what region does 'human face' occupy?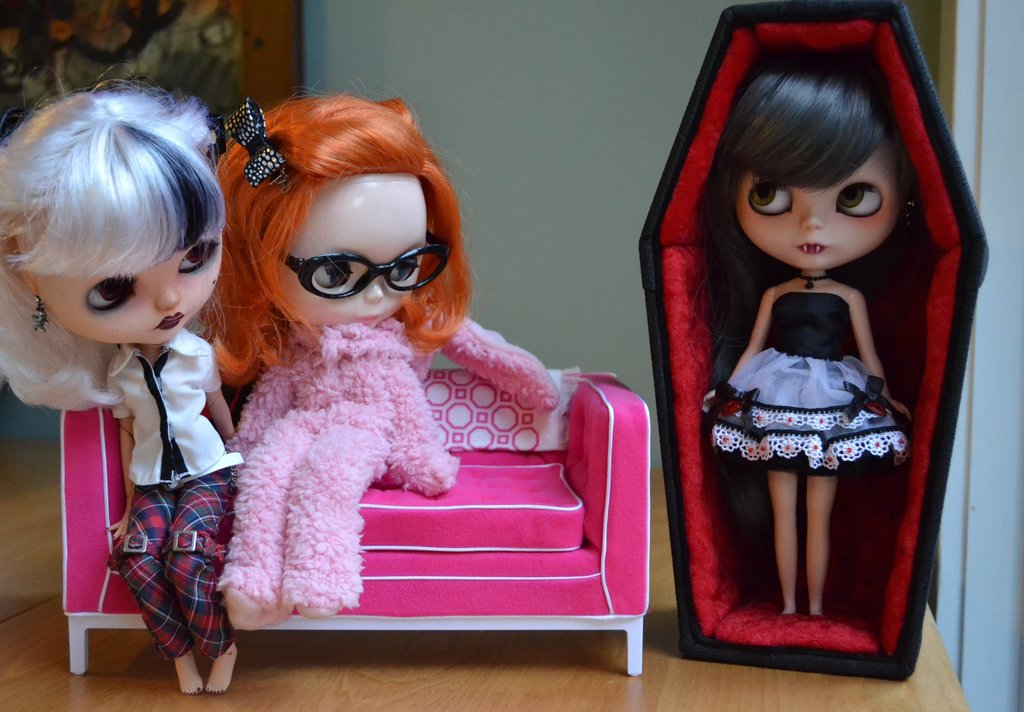
pyautogui.locateOnScreen(39, 241, 224, 344).
